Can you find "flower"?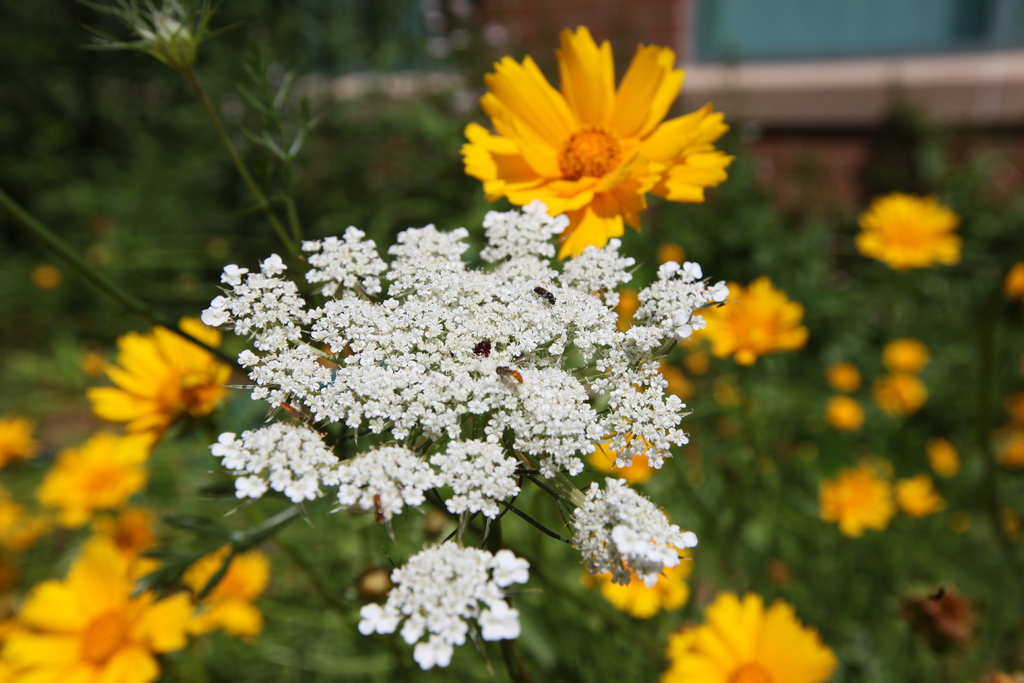
Yes, bounding box: x1=576 y1=470 x2=700 y2=593.
